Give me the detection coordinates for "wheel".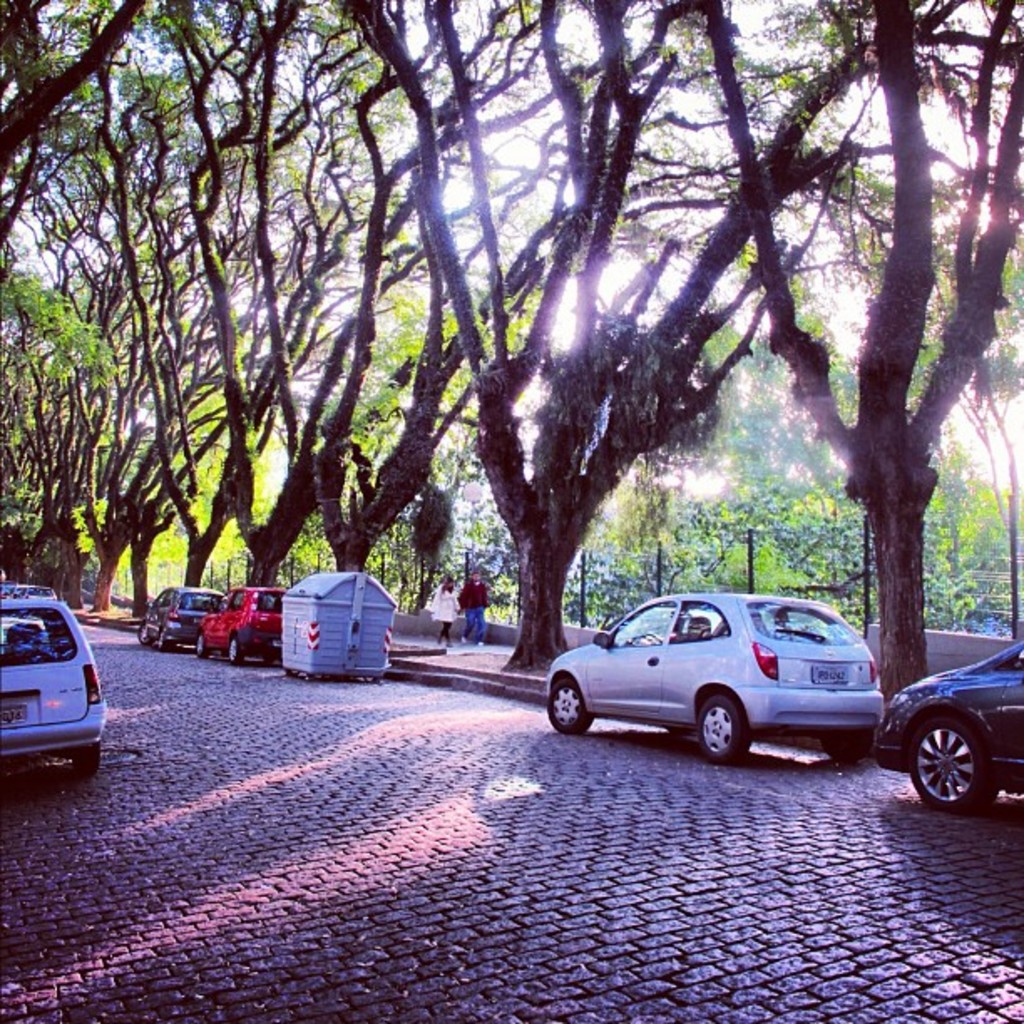
box=[223, 634, 243, 663].
